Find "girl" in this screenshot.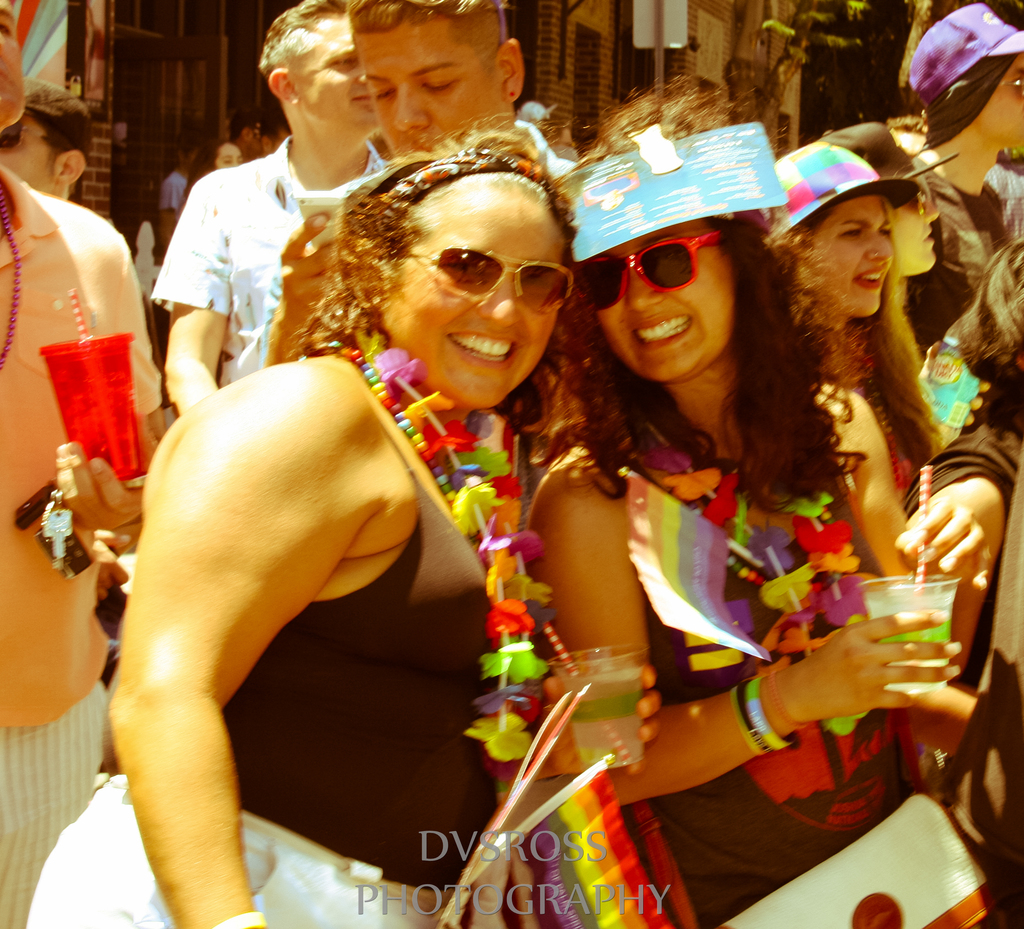
The bounding box for "girl" is 908, 234, 1023, 928.
